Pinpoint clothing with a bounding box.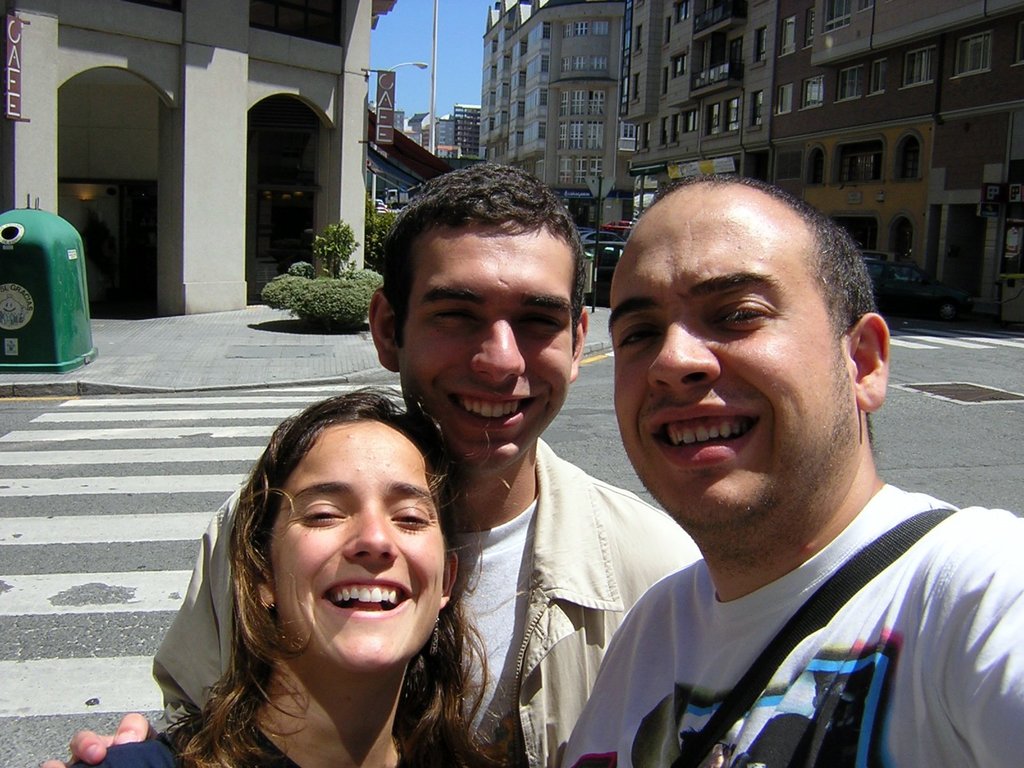
79:705:509:767.
